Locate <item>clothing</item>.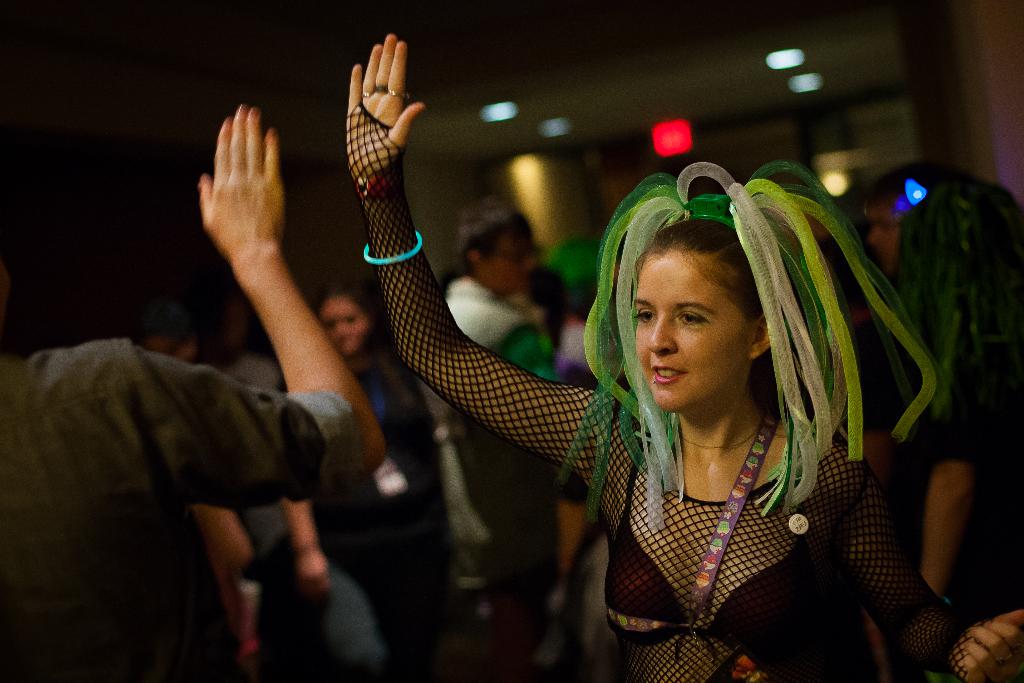
Bounding box: crop(343, 101, 989, 682).
